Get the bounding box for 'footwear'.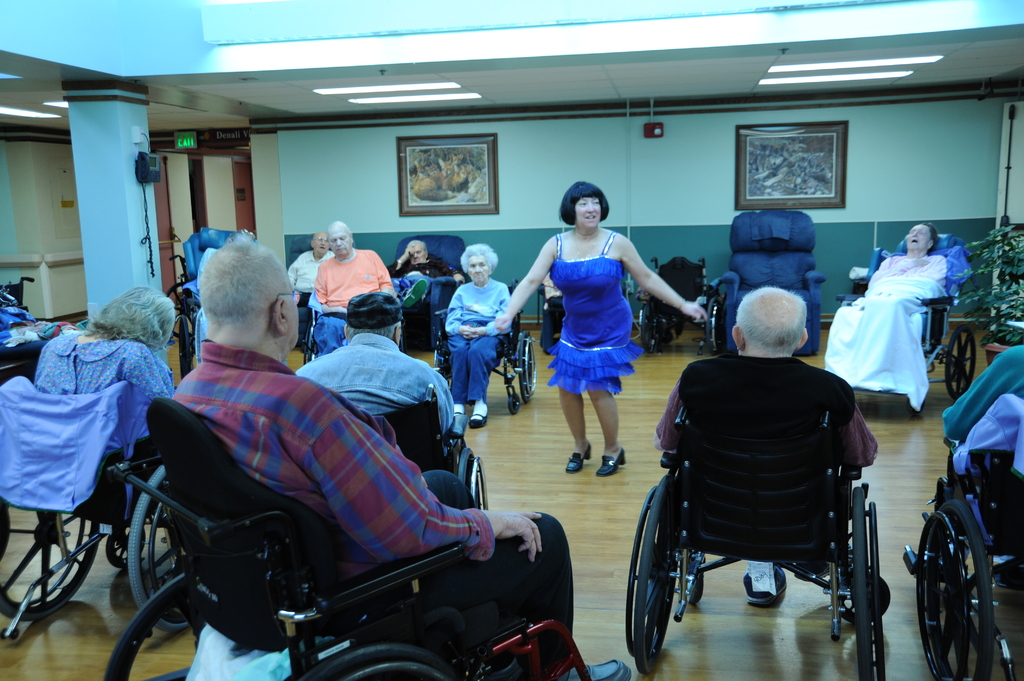
<box>740,566,793,607</box>.
